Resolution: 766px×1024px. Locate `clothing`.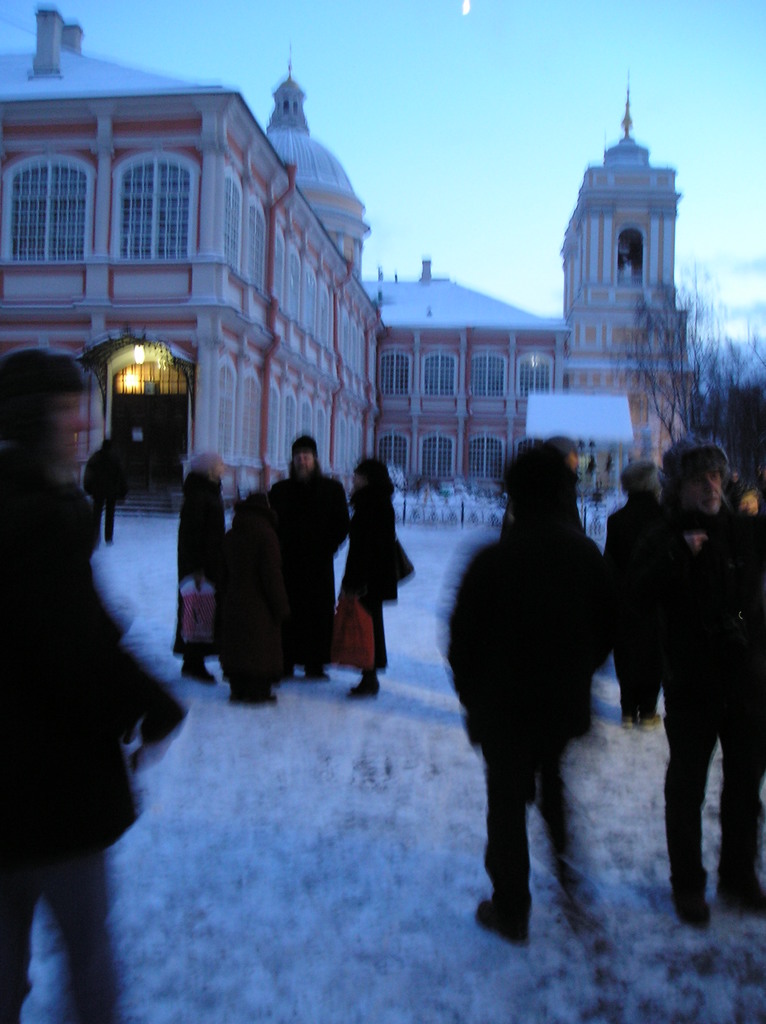
627,502,754,906.
